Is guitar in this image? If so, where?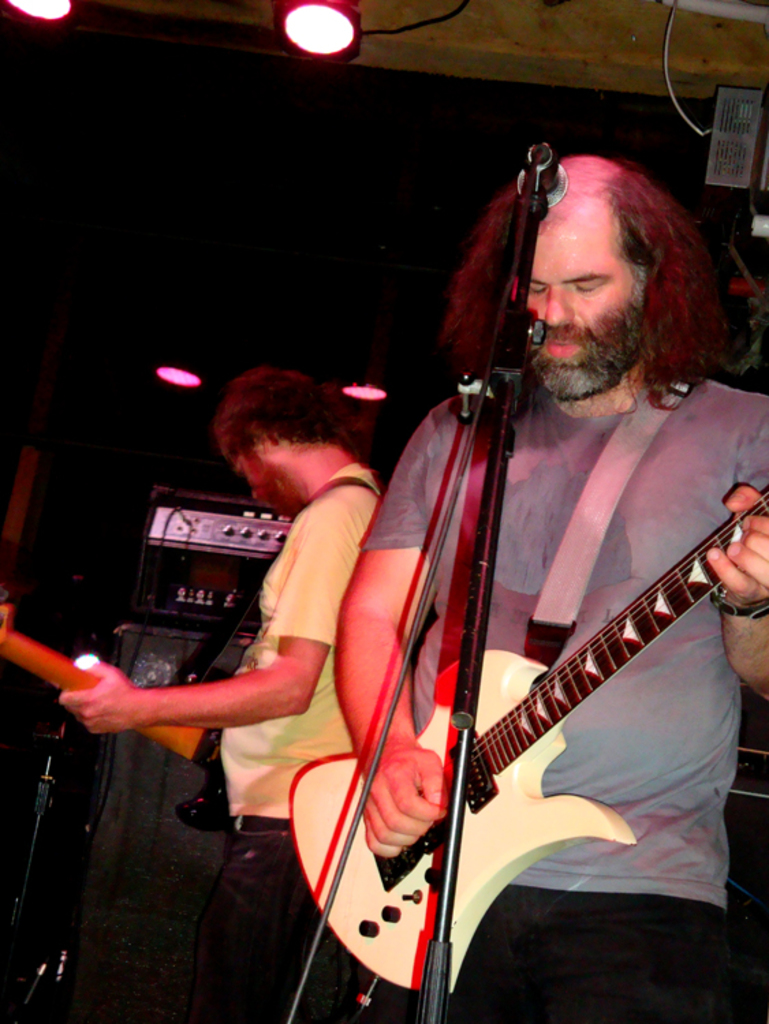
Yes, at l=285, t=461, r=768, b=1013.
